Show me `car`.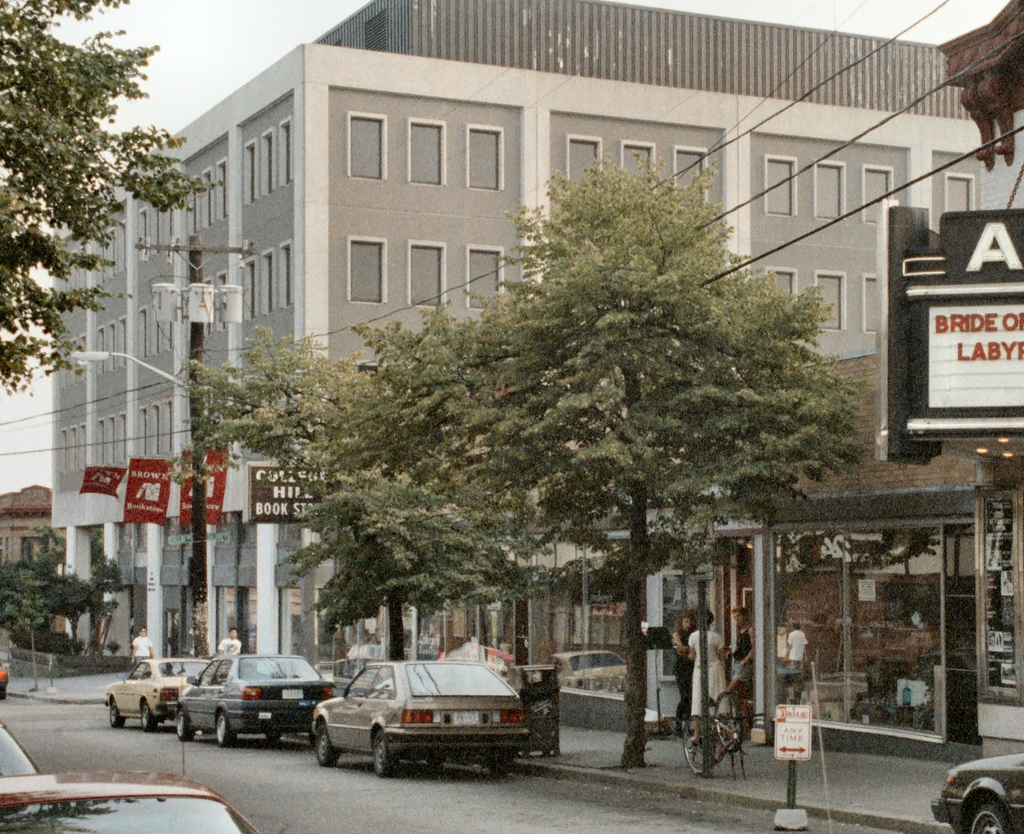
`car` is here: 308, 656, 529, 778.
